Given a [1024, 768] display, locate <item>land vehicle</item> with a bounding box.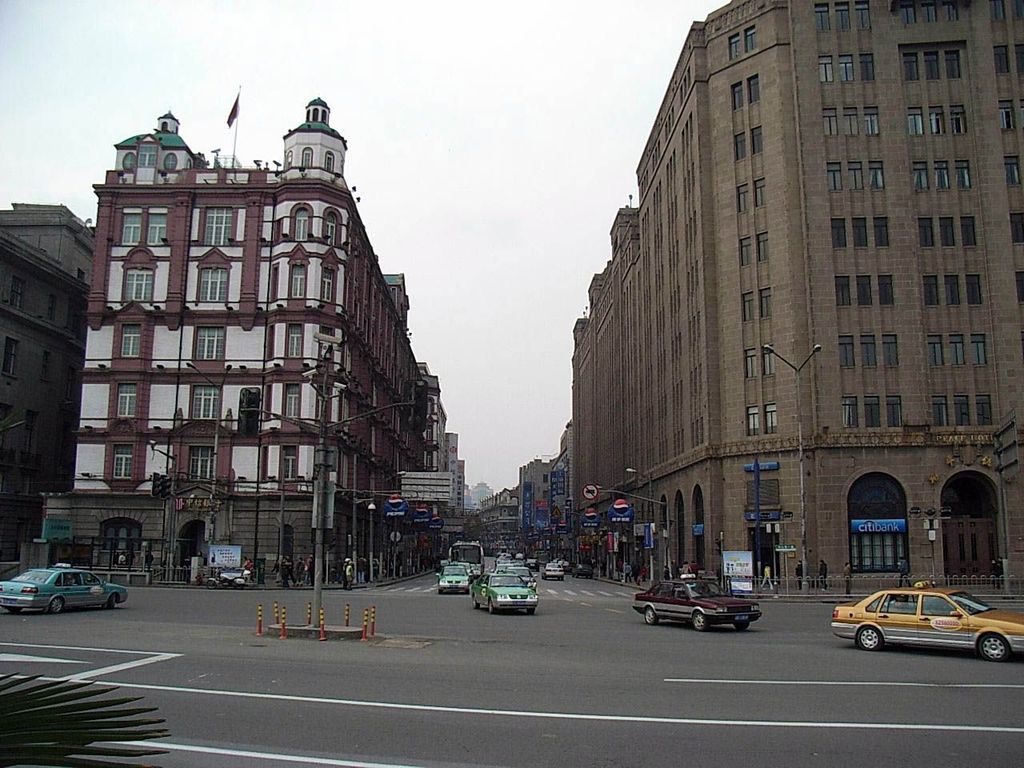
Located: {"left": 541, "top": 559, "right": 562, "bottom": 575}.
